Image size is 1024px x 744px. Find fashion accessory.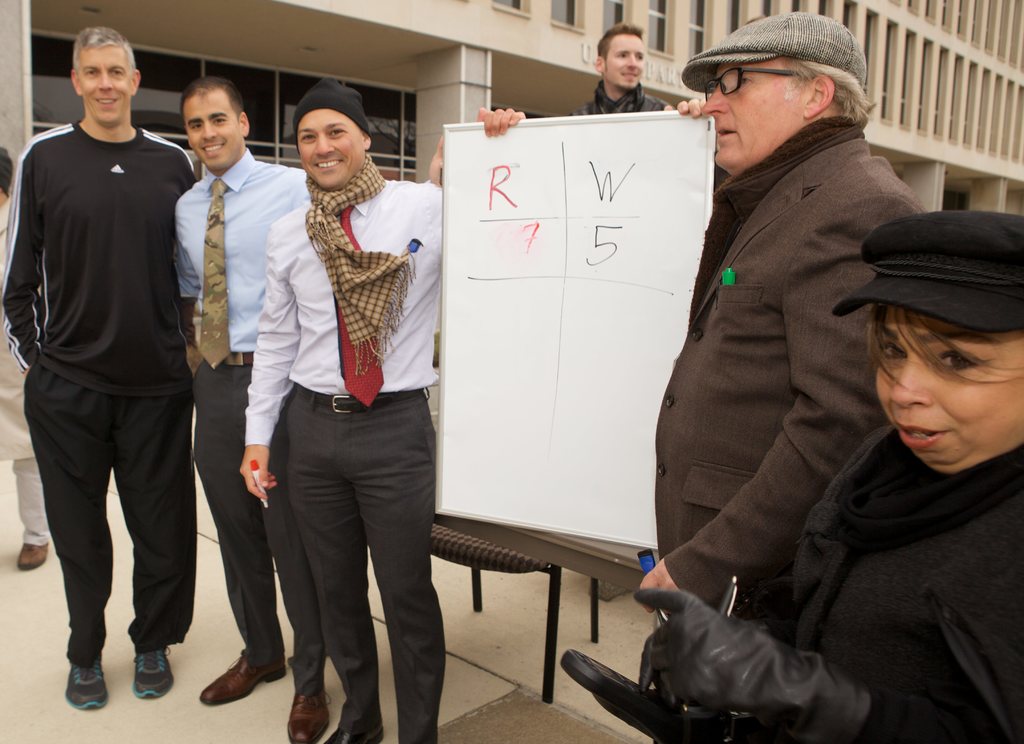
crop(198, 649, 284, 707).
